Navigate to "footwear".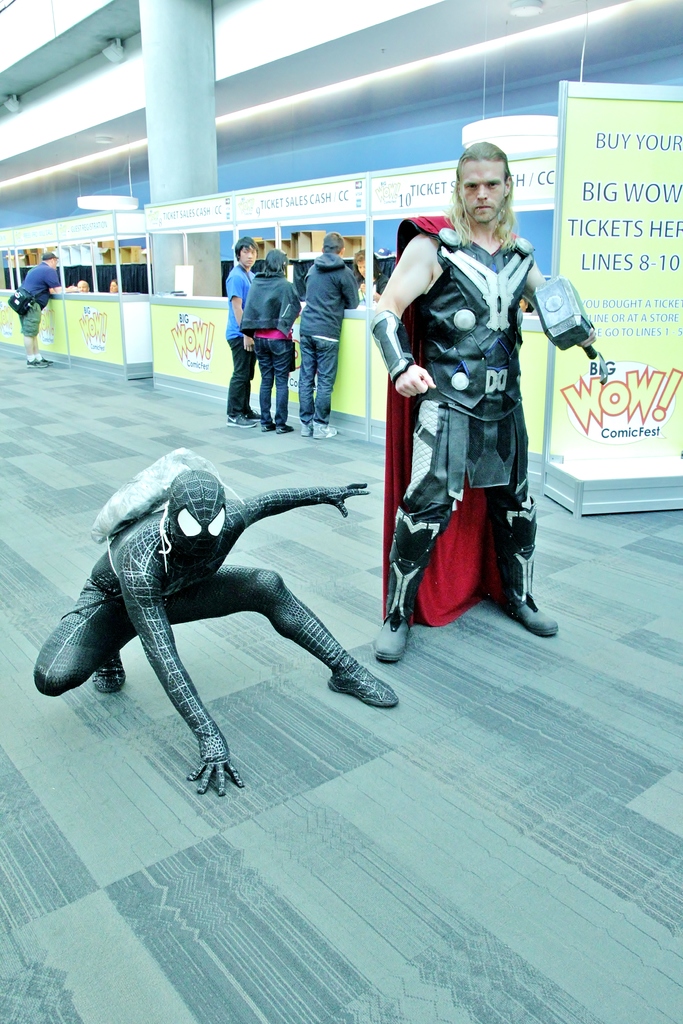
Navigation target: [x1=322, y1=663, x2=397, y2=723].
